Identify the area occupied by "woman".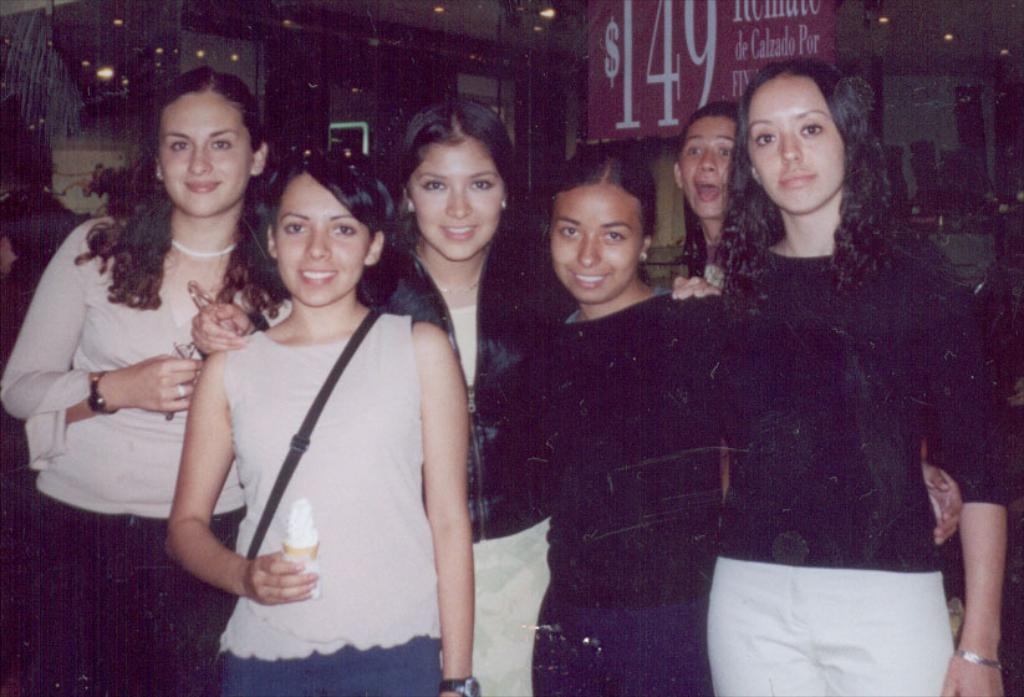
Area: 703:52:1013:696.
